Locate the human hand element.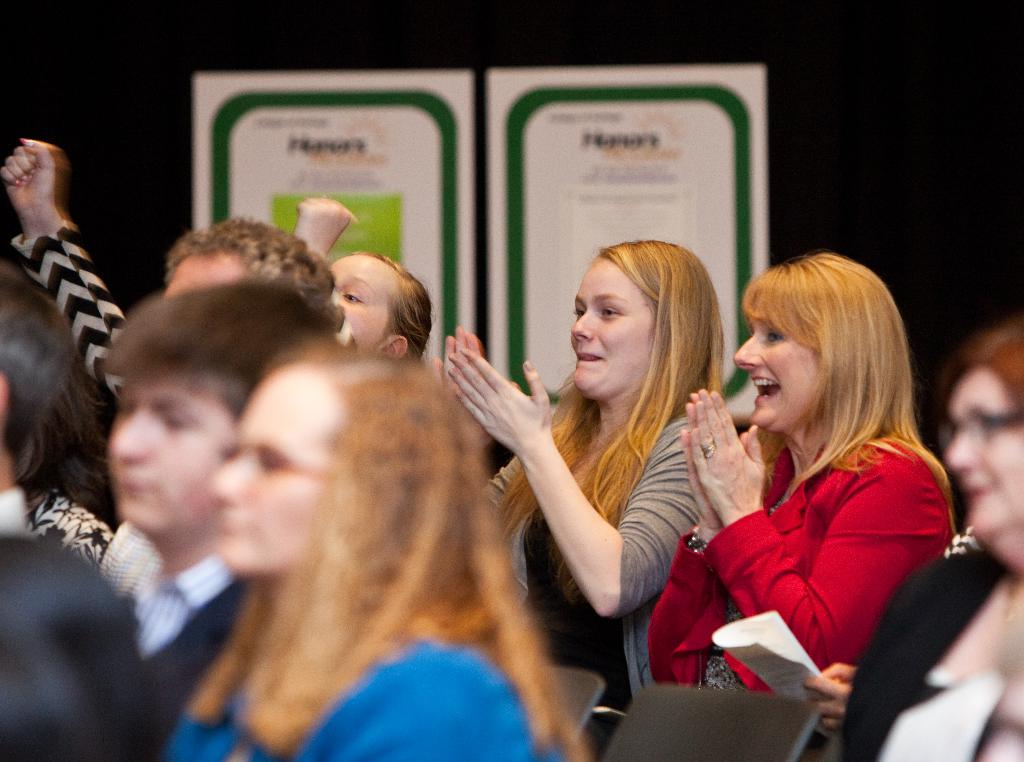
Element bbox: l=431, t=325, r=518, b=442.
